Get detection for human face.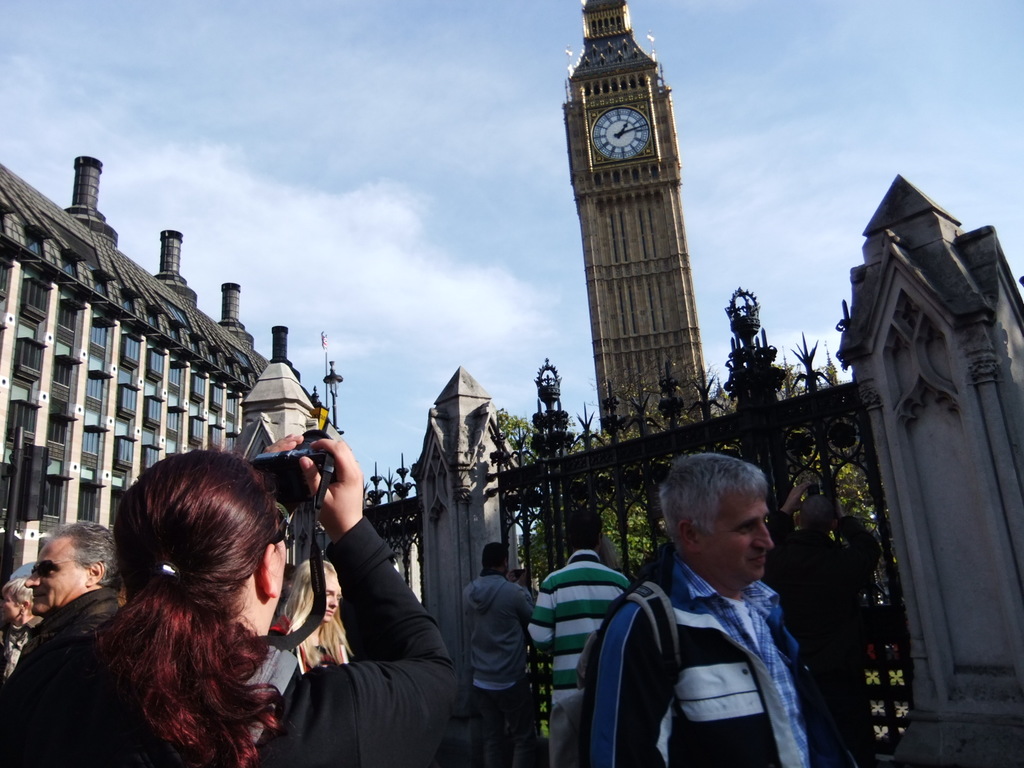
Detection: box=[700, 482, 779, 593].
